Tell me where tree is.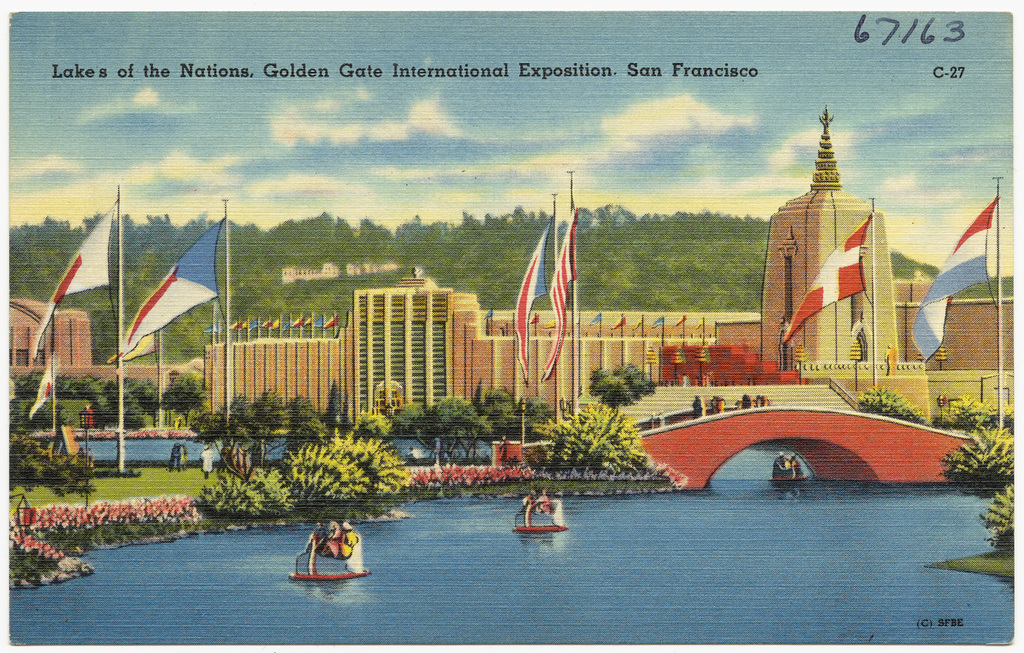
tree is at <bbox>859, 382, 924, 426</bbox>.
